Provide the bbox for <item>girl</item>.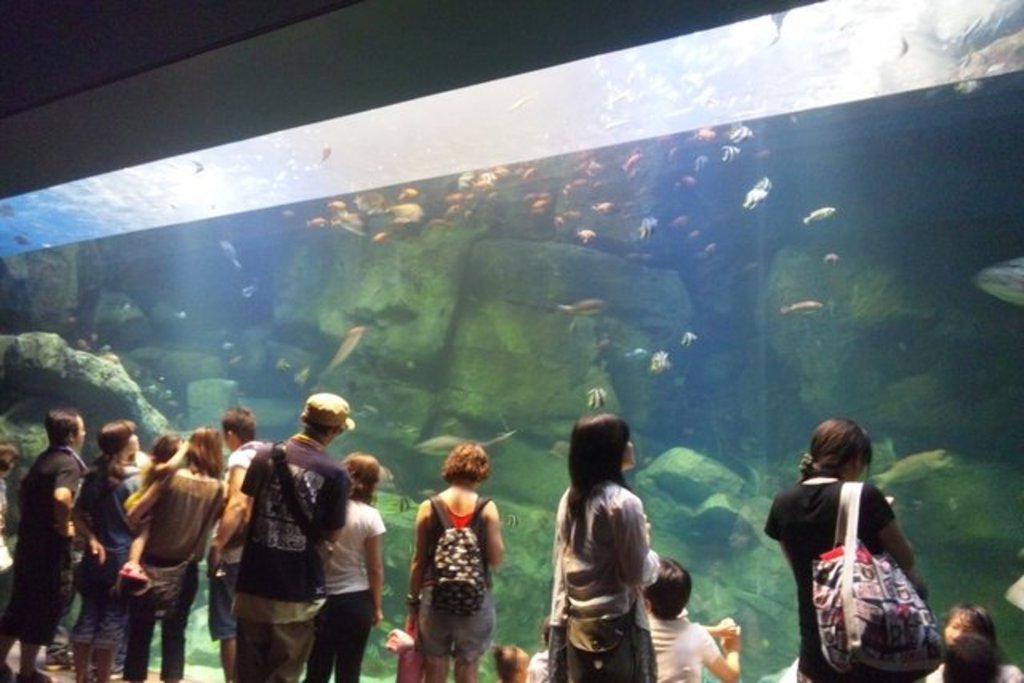
[left=114, top=432, right=187, bottom=590].
